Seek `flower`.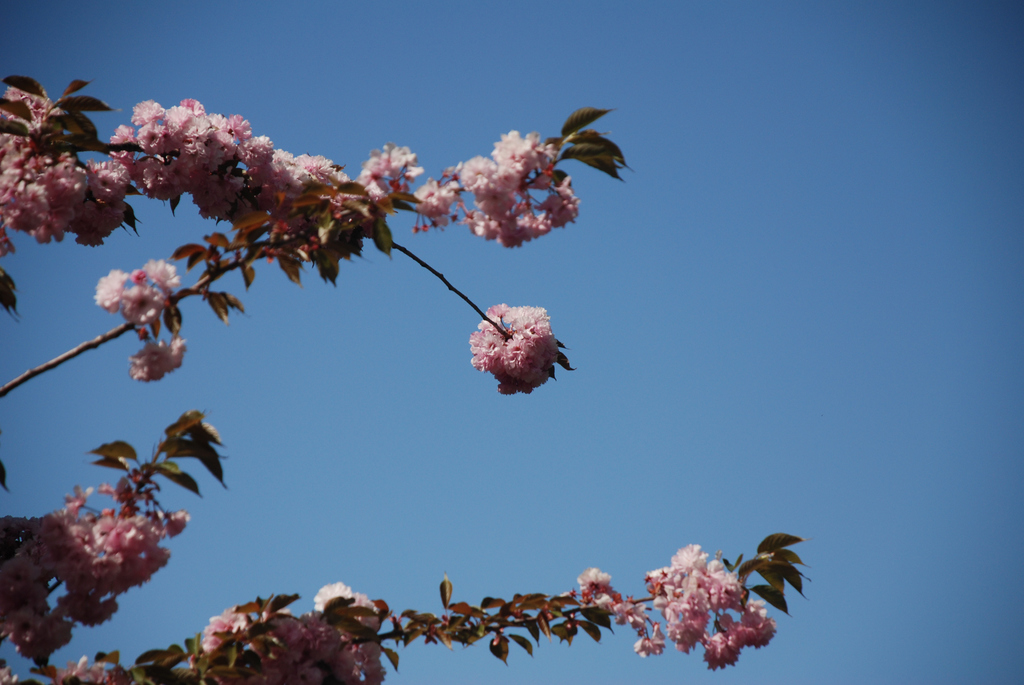
<region>94, 262, 178, 322</region>.
